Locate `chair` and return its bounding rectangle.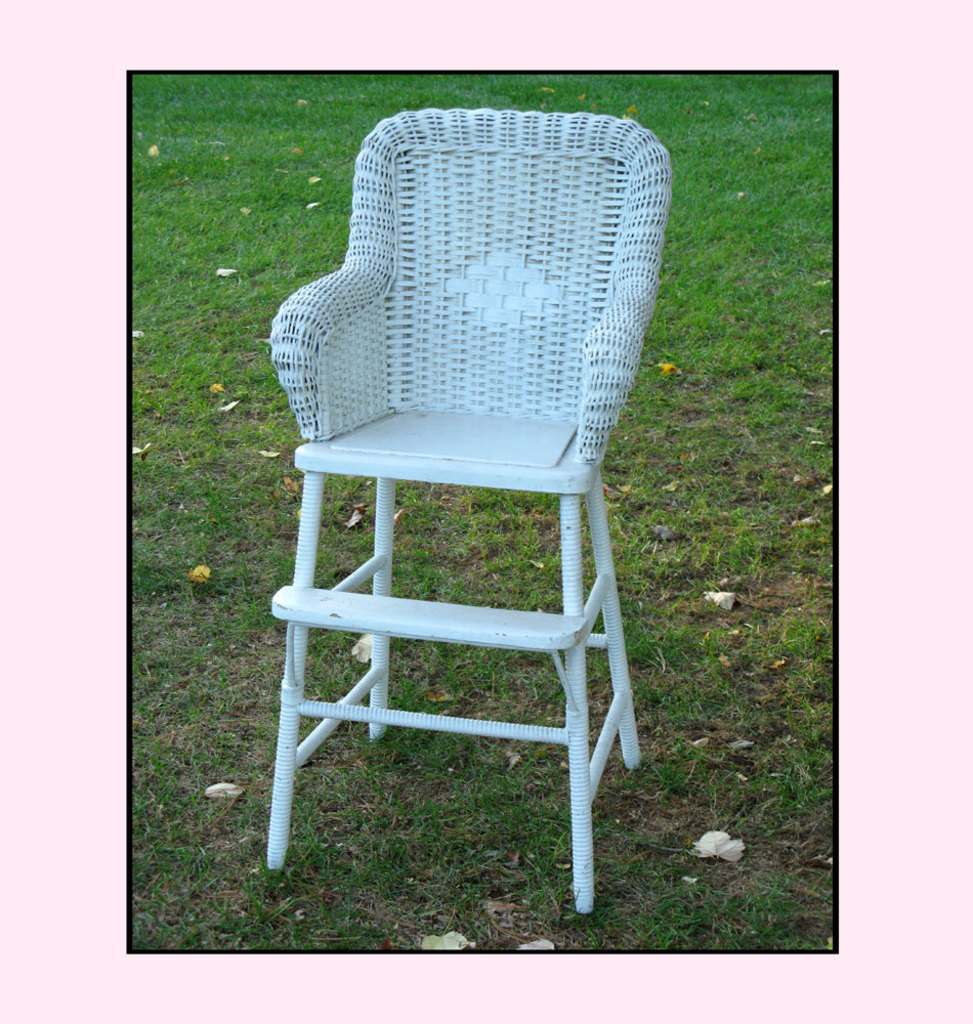
bbox=[240, 106, 697, 930].
